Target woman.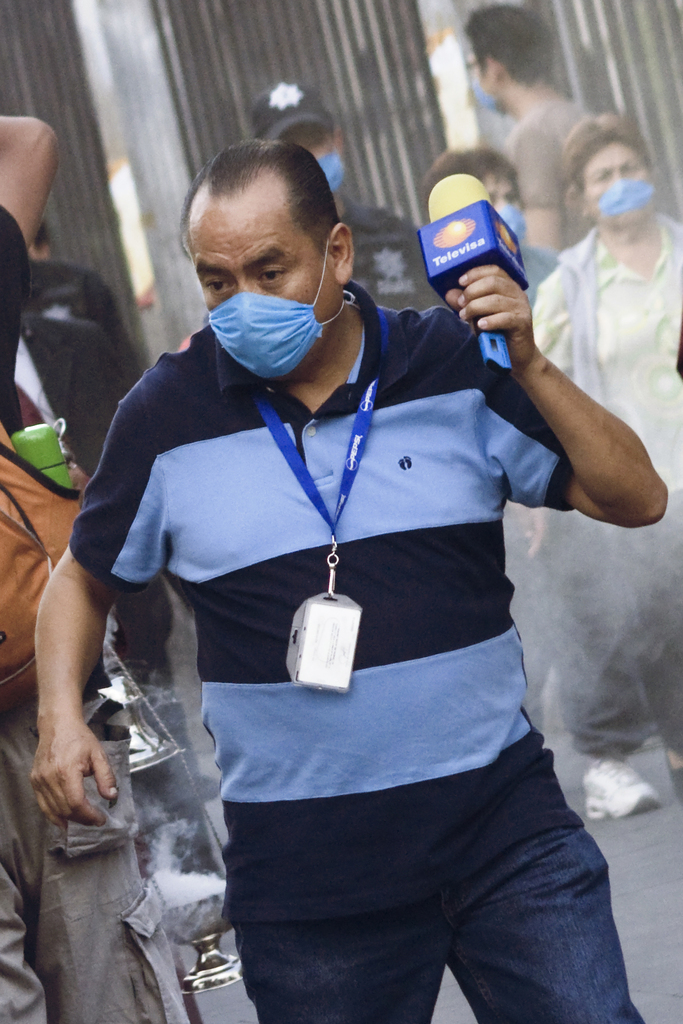
Target region: bbox(422, 147, 666, 833).
